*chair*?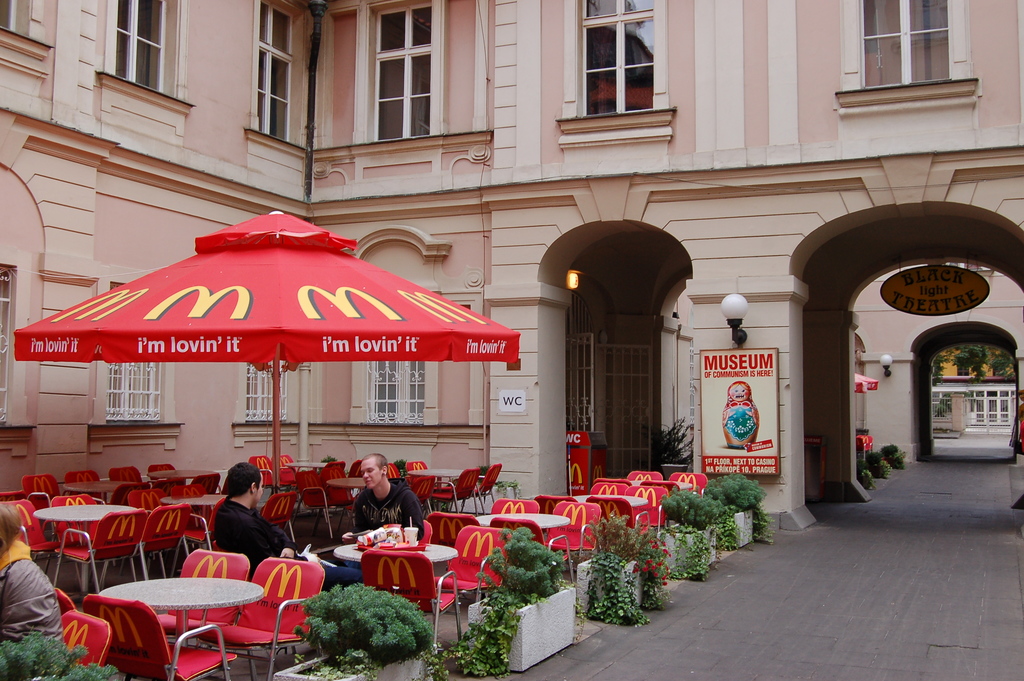
<box>260,489,295,545</box>
